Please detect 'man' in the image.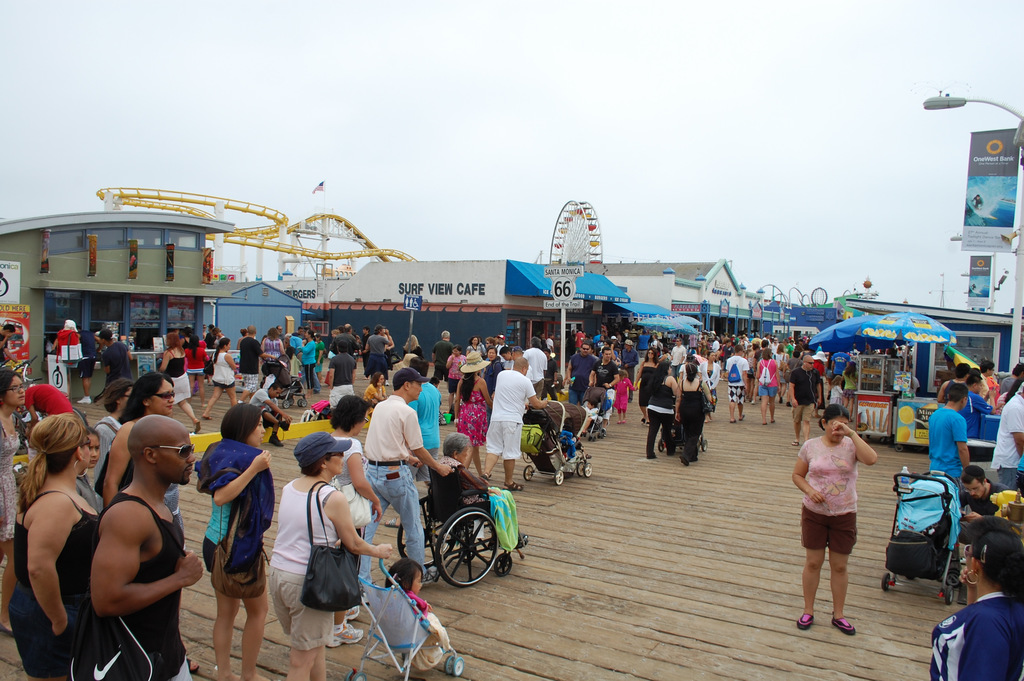
431,330,454,384.
